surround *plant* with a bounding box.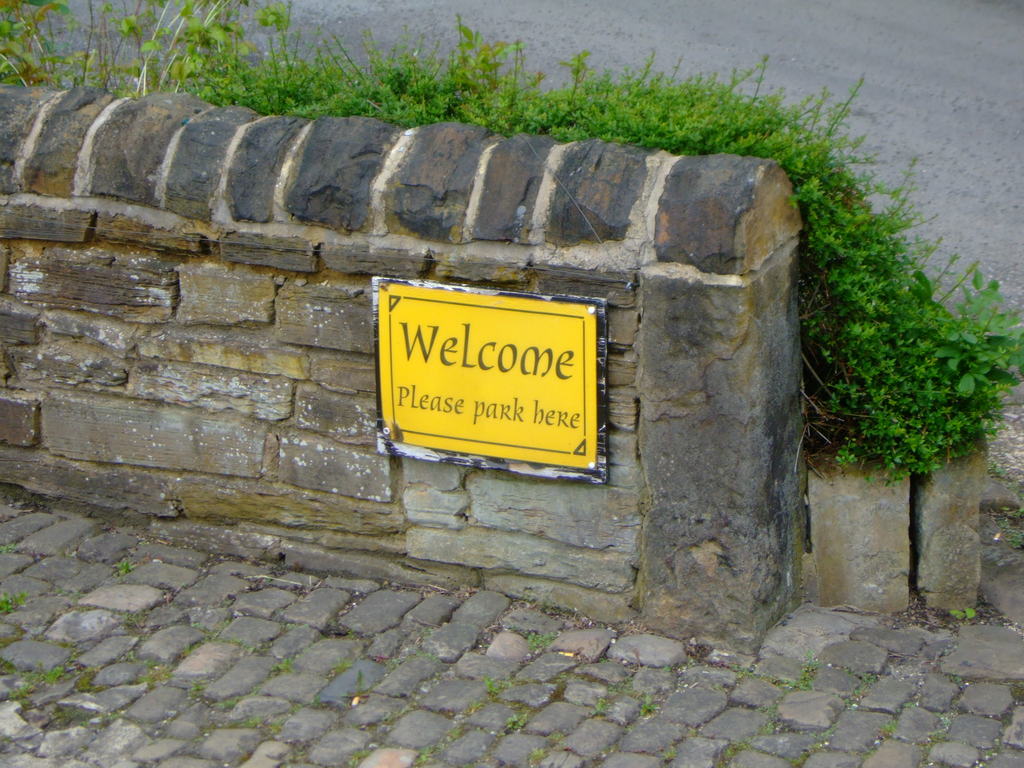
box(717, 660, 771, 683).
